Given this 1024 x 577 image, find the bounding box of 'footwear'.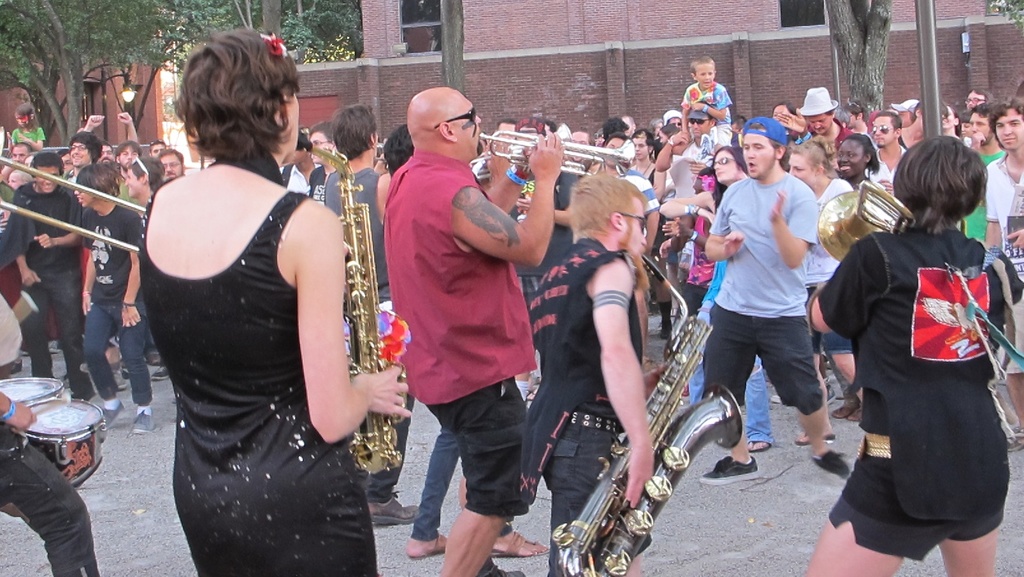
pyautogui.locateOnScreen(476, 567, 522, 576).
